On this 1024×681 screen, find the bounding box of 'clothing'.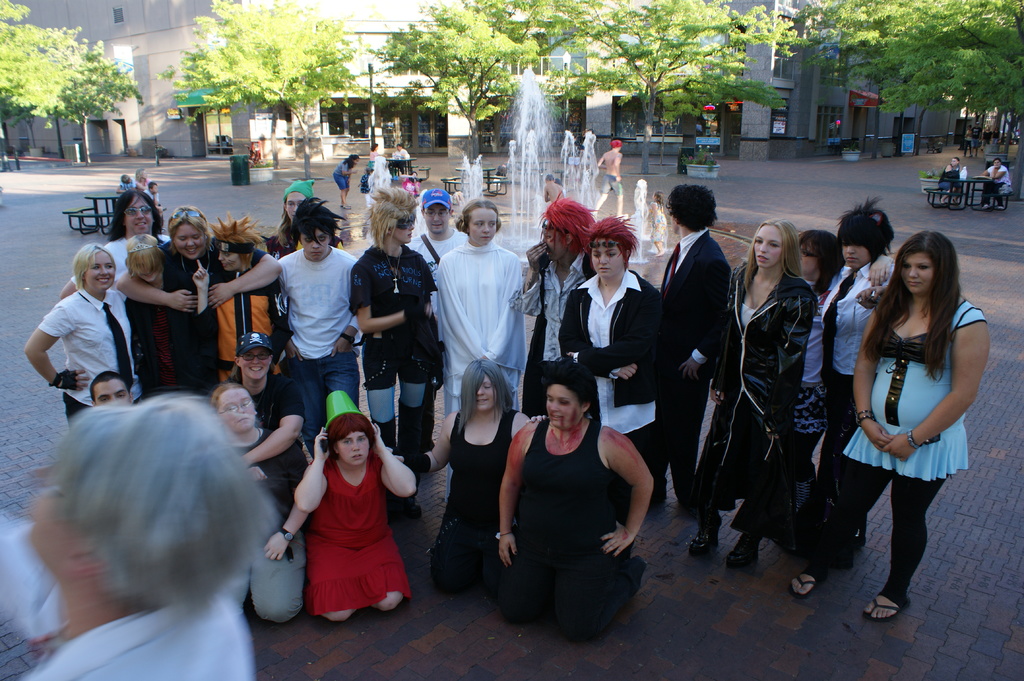
Bounding box: bbox(485, 416, 652, 643).
